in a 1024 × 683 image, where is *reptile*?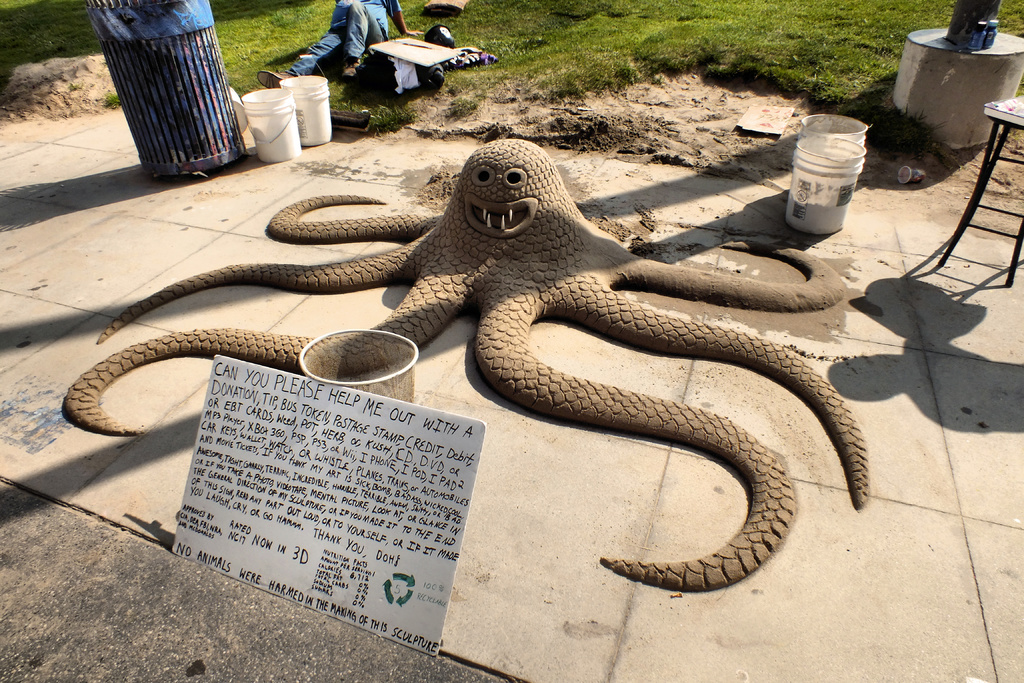
{"x1": 64, "y1": 136, "x2": 871, "y2": 597}.
